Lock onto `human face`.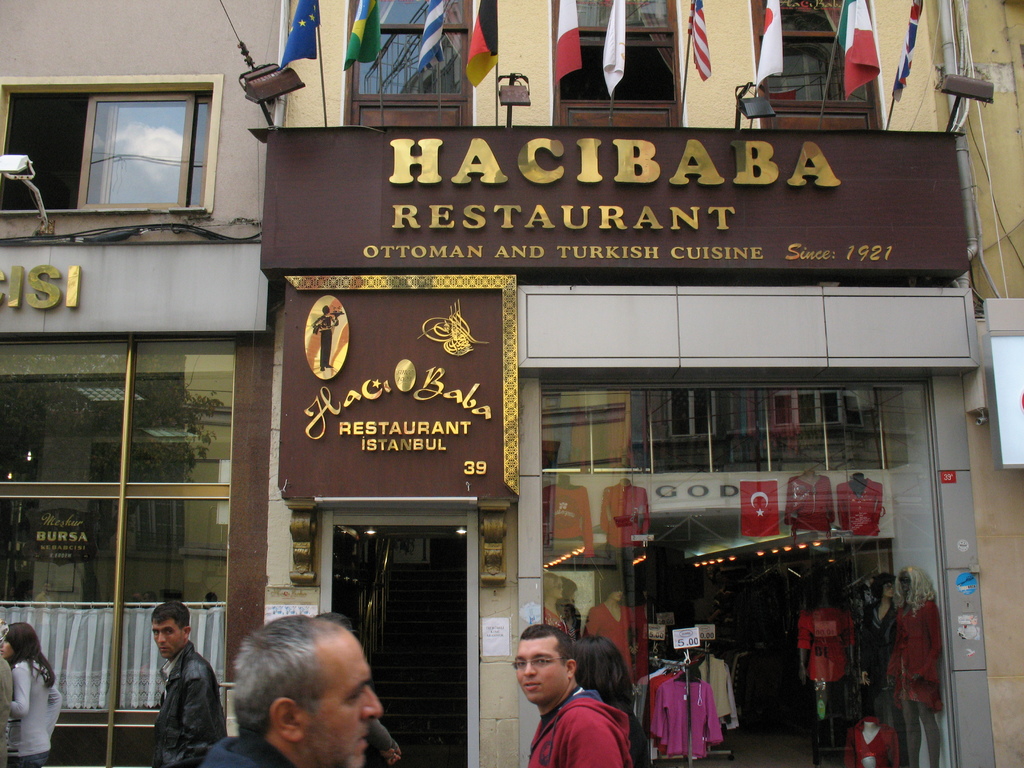
Locked: <region>513, 631, 557, 701</region>.
